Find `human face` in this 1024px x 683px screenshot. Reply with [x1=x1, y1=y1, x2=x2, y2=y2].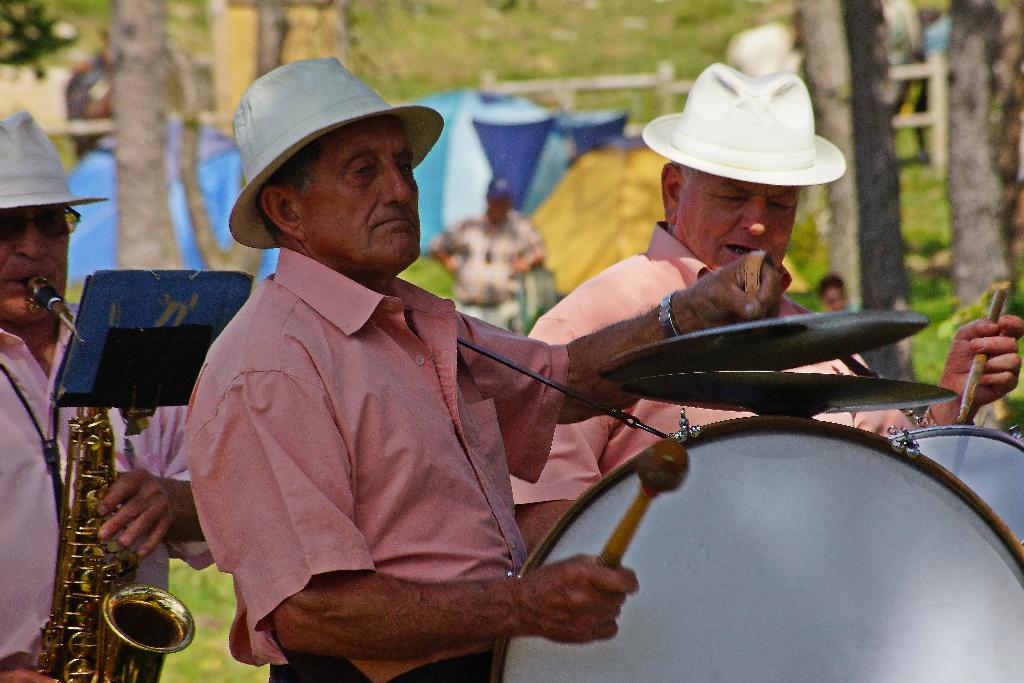
[x1=676, y1=186, x2=806, y2=263].
